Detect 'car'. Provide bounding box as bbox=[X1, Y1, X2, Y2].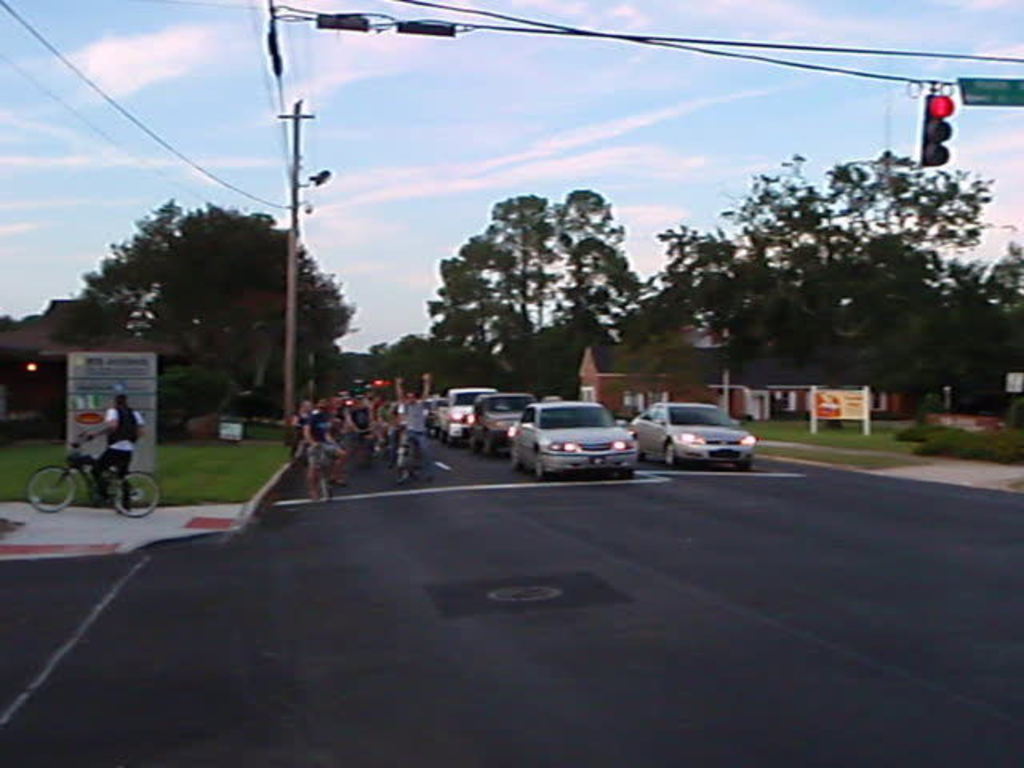
bbox=[626, 395, 754, 469].
